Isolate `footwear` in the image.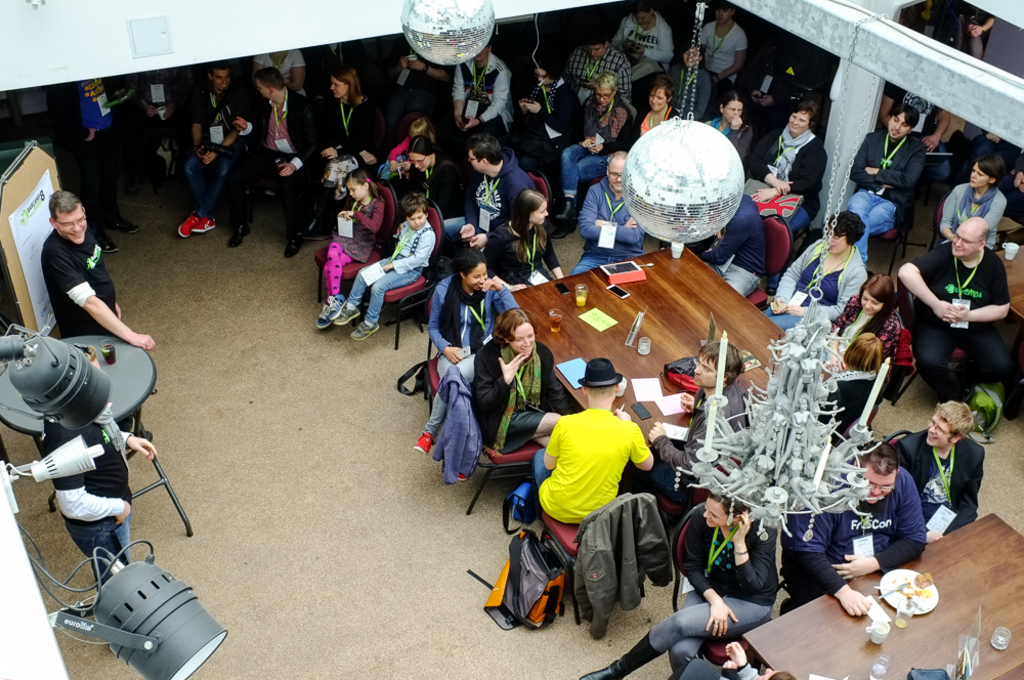
Isolated region: bbox(173, 214, 194, 237).
